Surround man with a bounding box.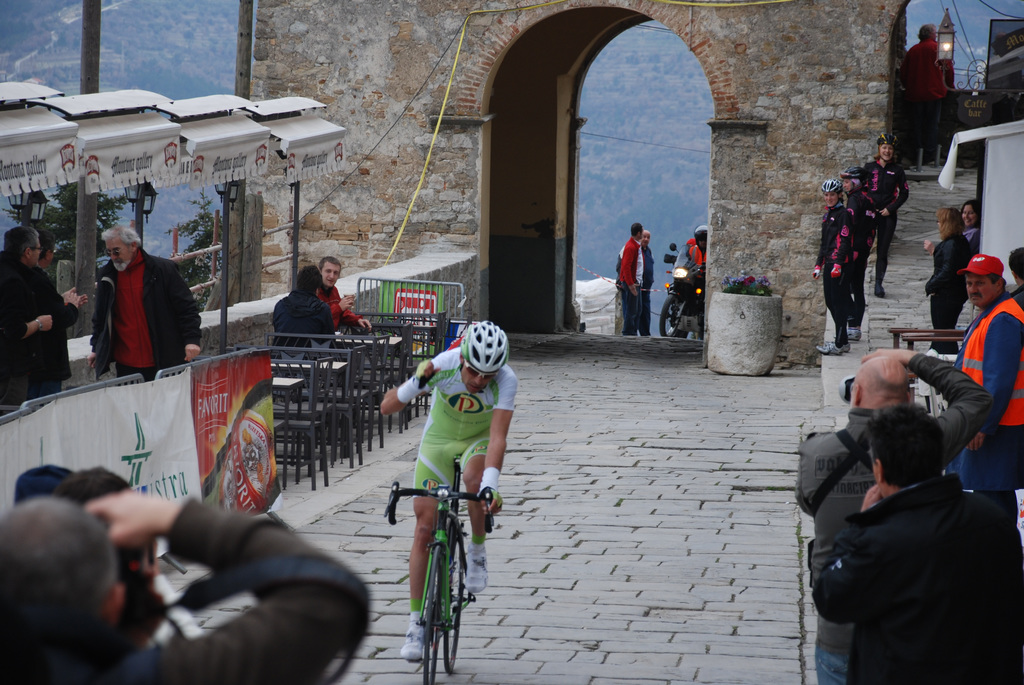
0 226 56 418.
